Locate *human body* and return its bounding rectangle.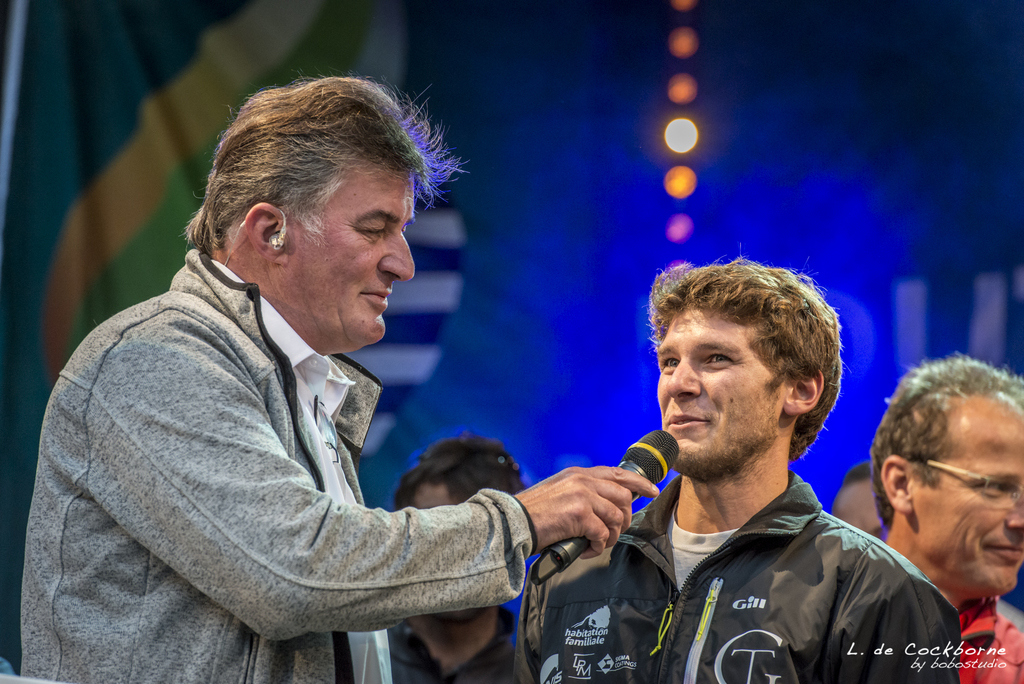
{"x1": 26, "y1": 256, "x2": 661, "y2": 683}.
